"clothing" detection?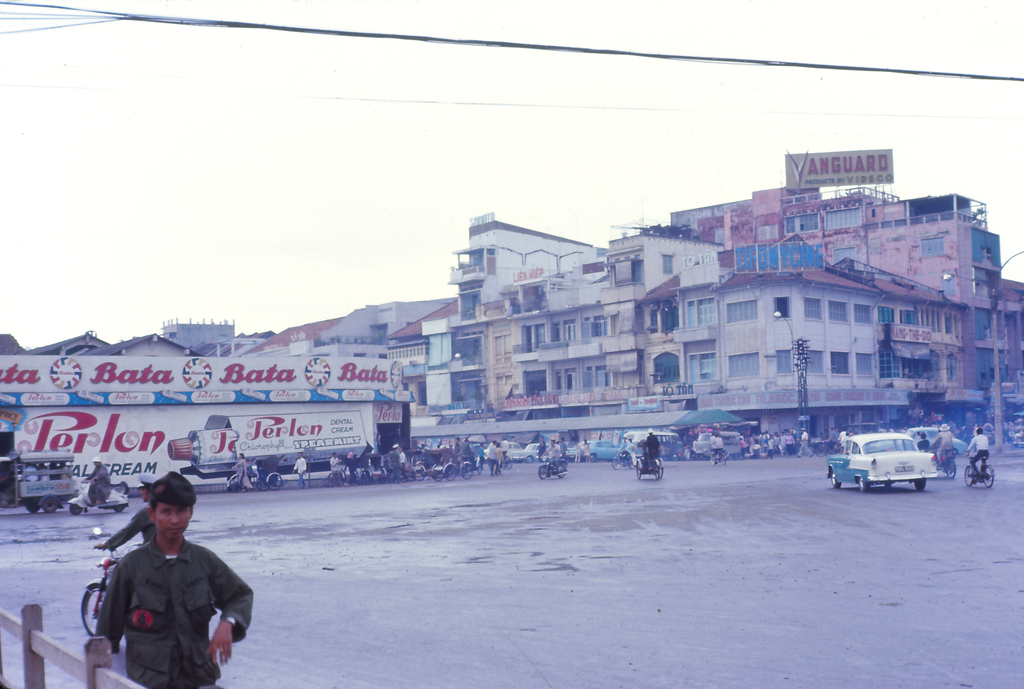
83:468:113:518
